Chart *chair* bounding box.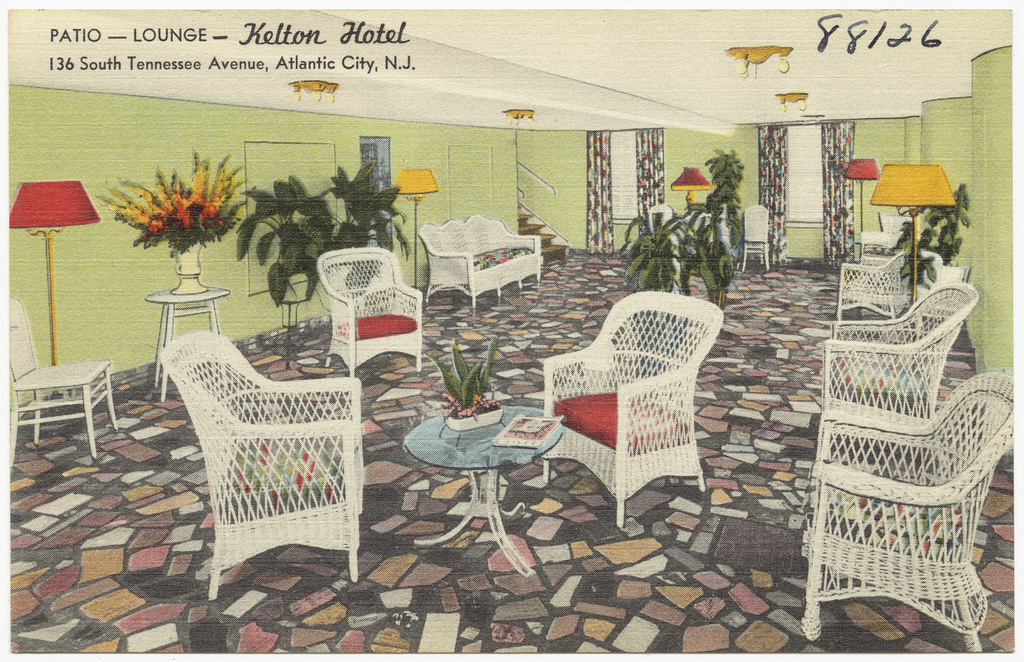
Charted: crop(862, 216, 915, 257).
